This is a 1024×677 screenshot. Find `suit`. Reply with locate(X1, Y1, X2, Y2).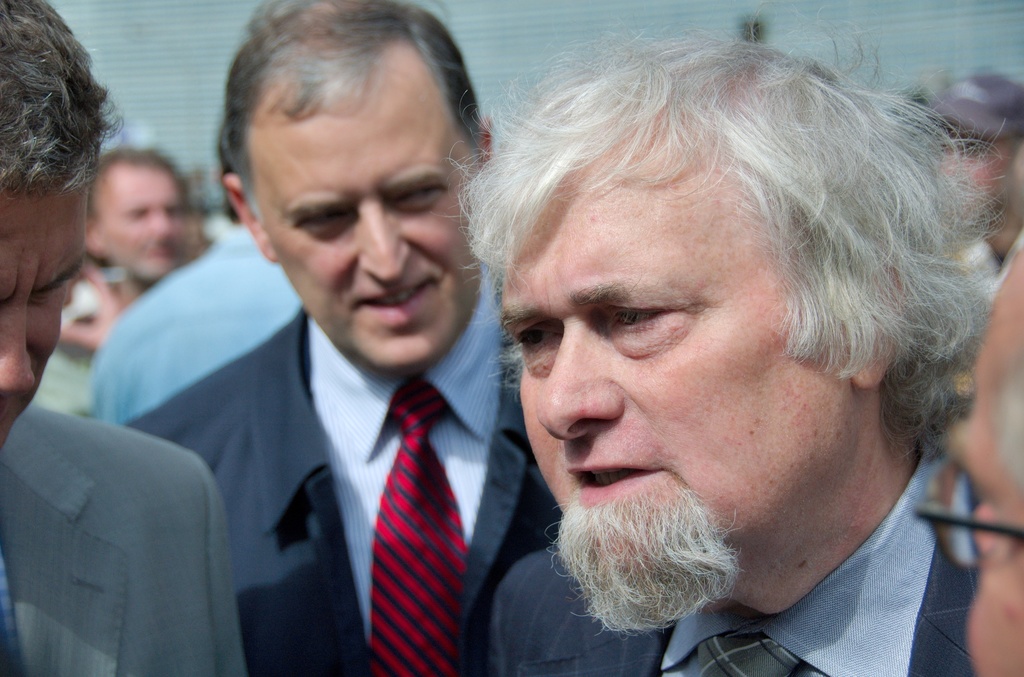
locate(127, 257, 566, 676).
